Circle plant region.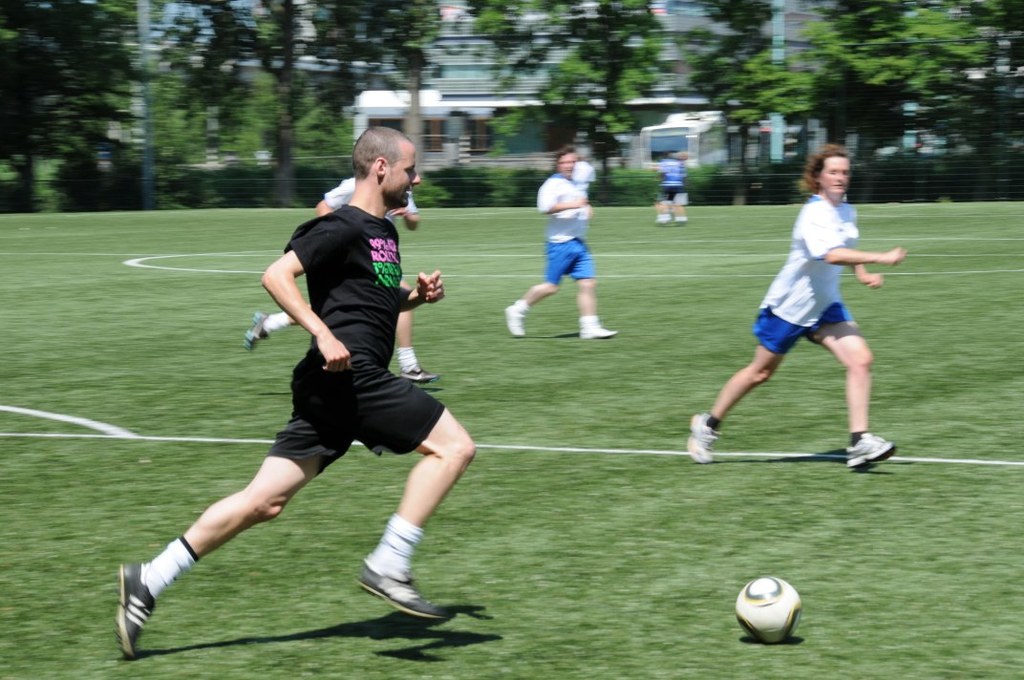
Region: 928 182 959 204.
